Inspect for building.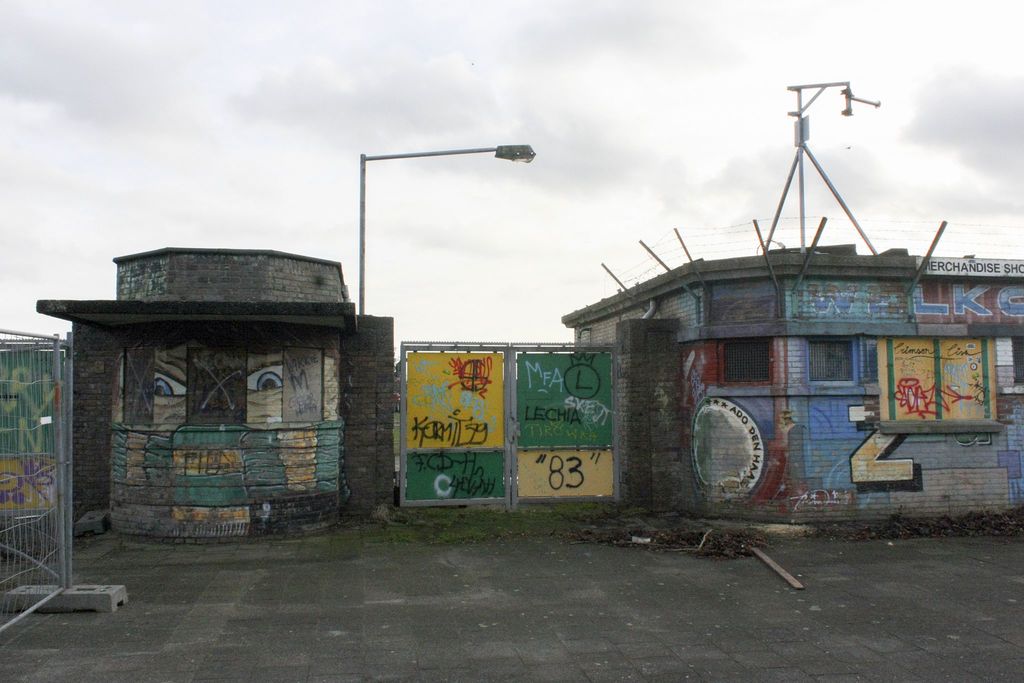
Inspection: <bbox>564, 243, 1023, 529</bbox>.
